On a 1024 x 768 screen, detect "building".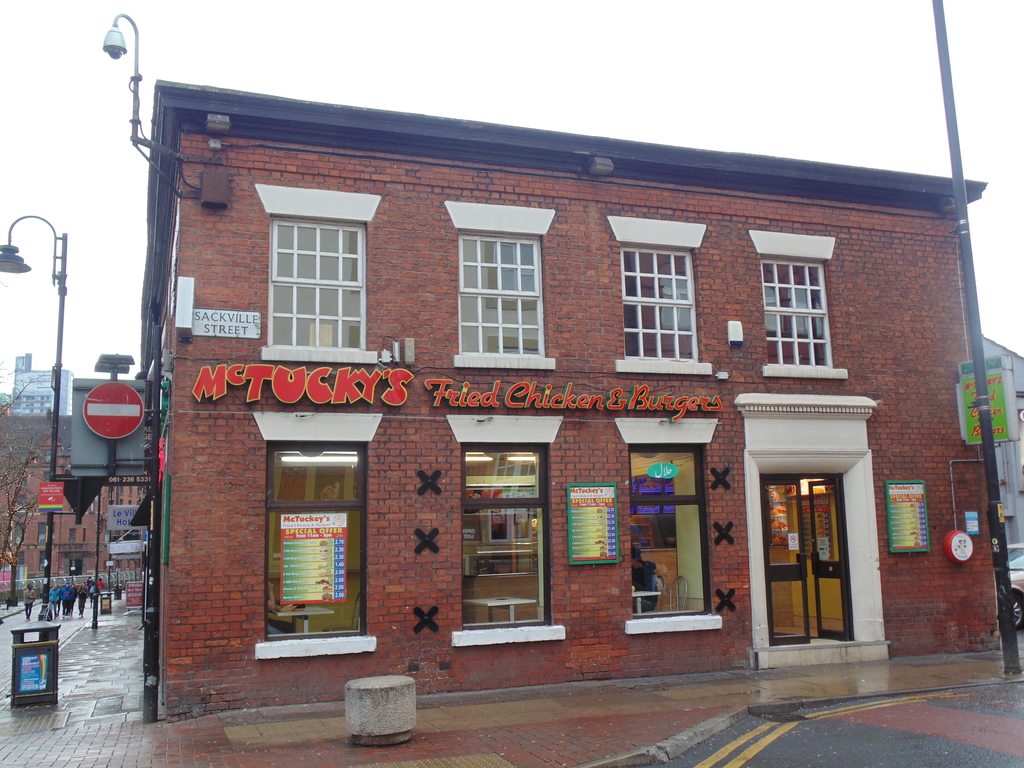
x1=984 y1=332 x2=1023 y2=564.
